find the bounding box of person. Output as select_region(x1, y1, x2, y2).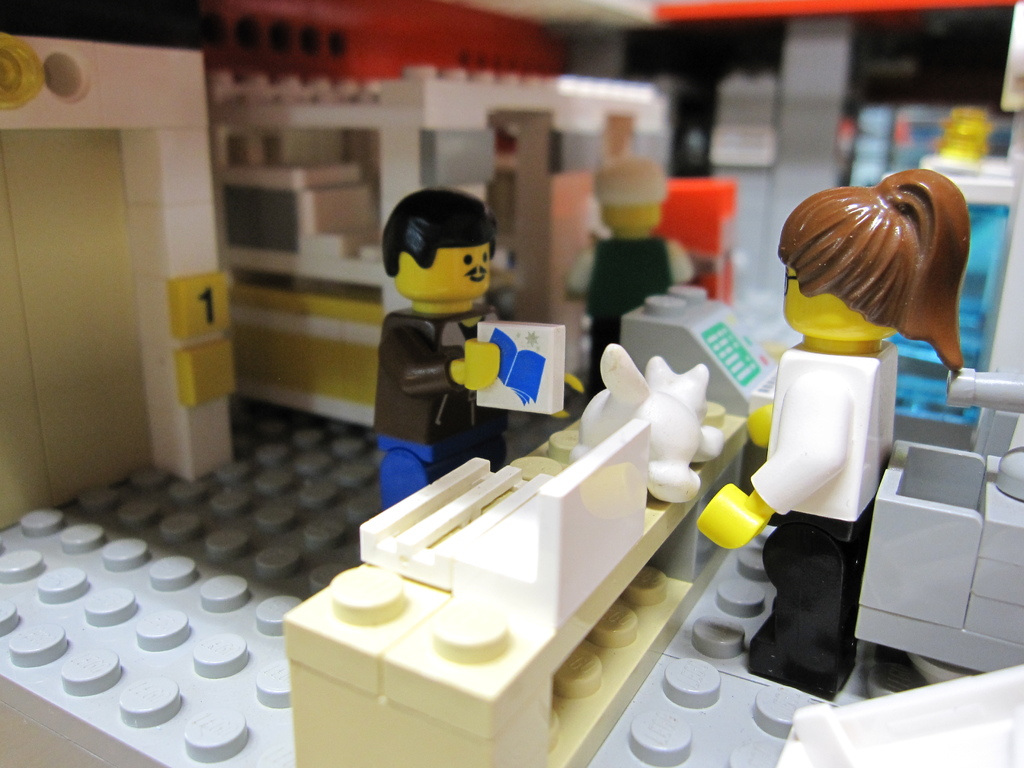
select_region(696, 170, 971, 701).
